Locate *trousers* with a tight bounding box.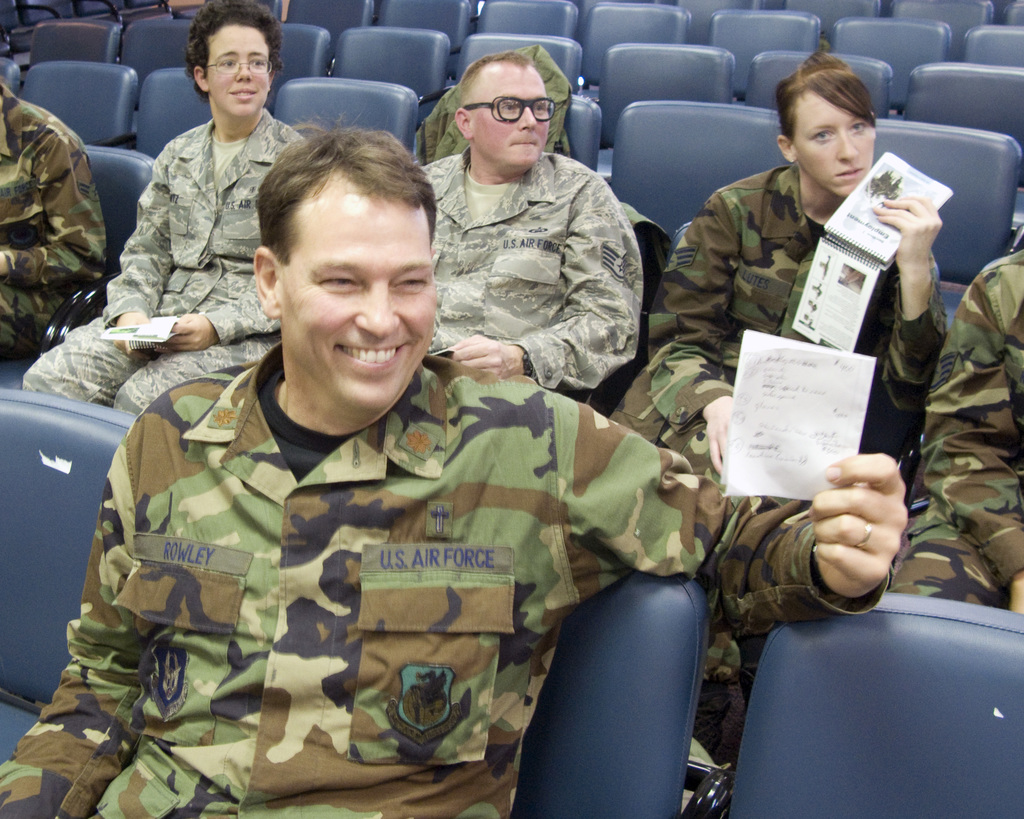
x1=698, y1=606, x2=758, y2=772.
